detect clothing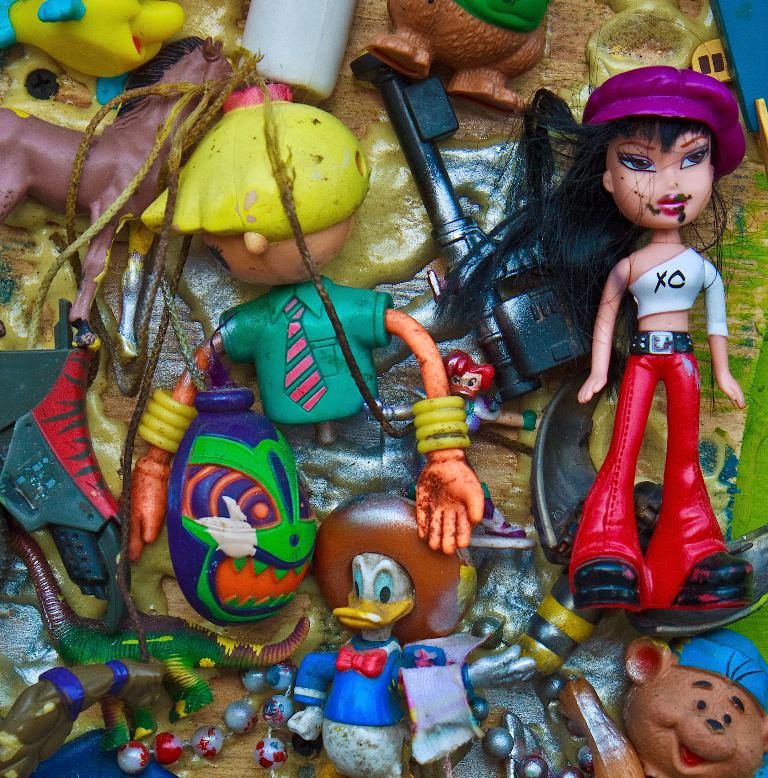
Rect(563, 242, 731, 606)
